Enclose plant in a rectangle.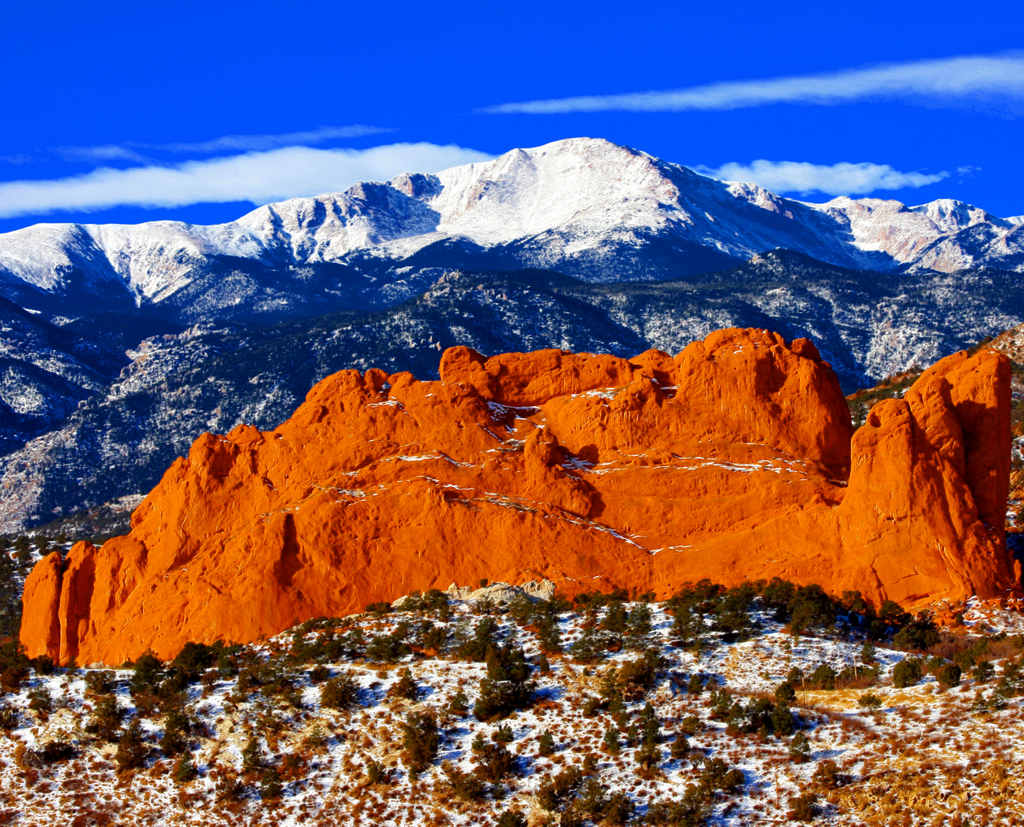
Rect(891, 658, 916, 687).
